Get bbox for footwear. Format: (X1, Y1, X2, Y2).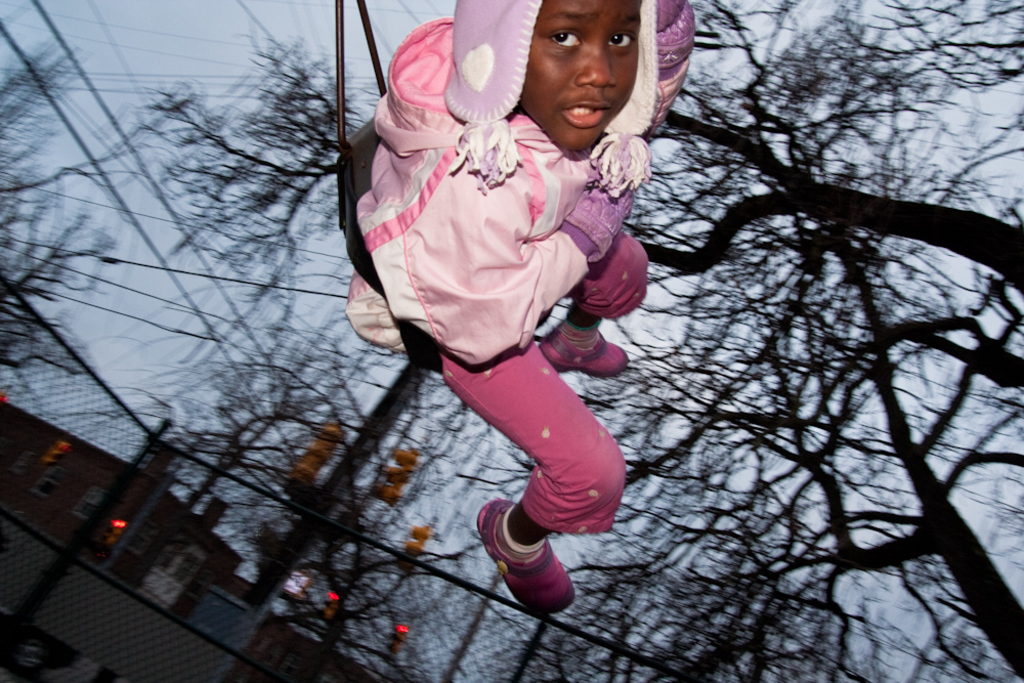
(484, 526, 573, 612).
